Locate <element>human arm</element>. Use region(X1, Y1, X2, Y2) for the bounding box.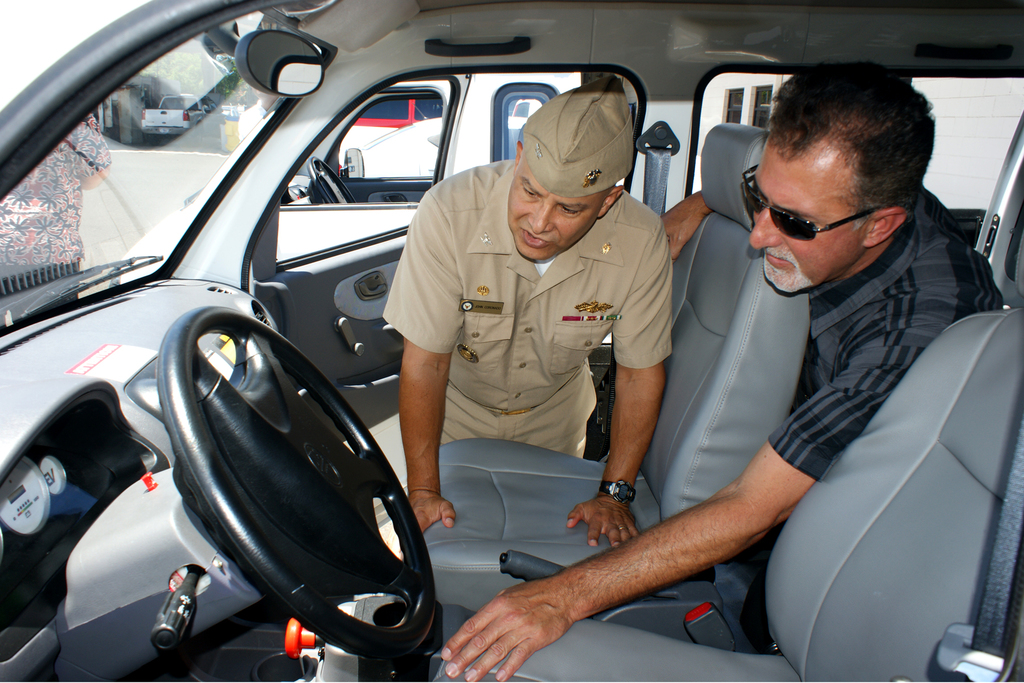
region(438, 338, 930, 682).
